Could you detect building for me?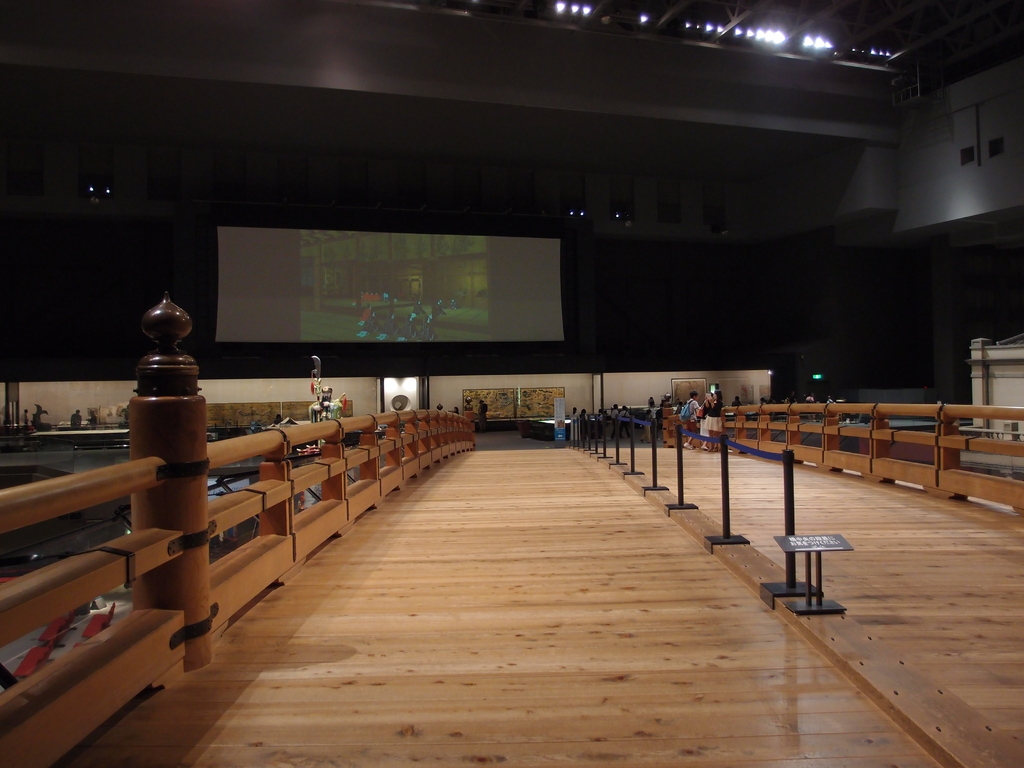
Detection result: Rect(0, 0, 1023, 767).
